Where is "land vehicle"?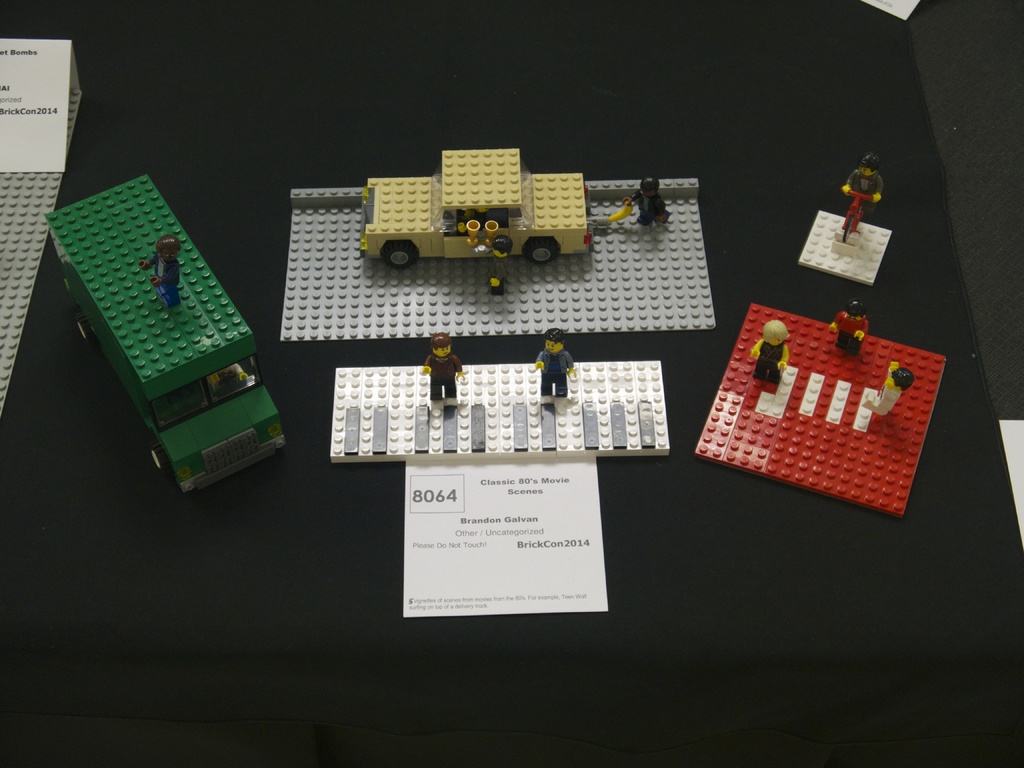
bbox=(40, 170, 316, 507).
